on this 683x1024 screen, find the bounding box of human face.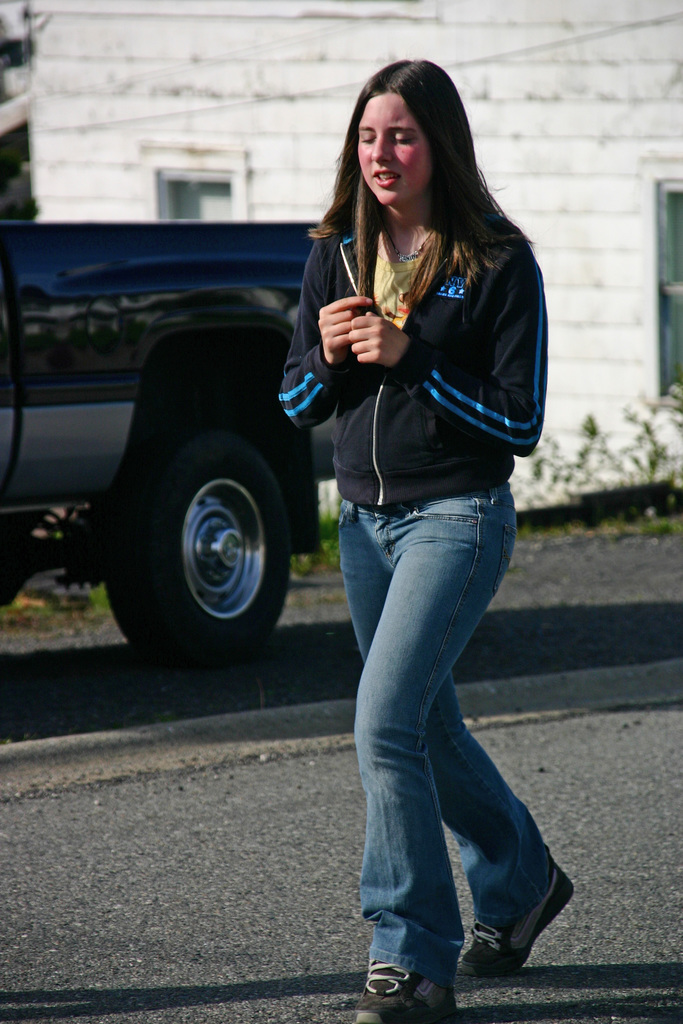
Bounding box: (361, 89, 425, 207).
